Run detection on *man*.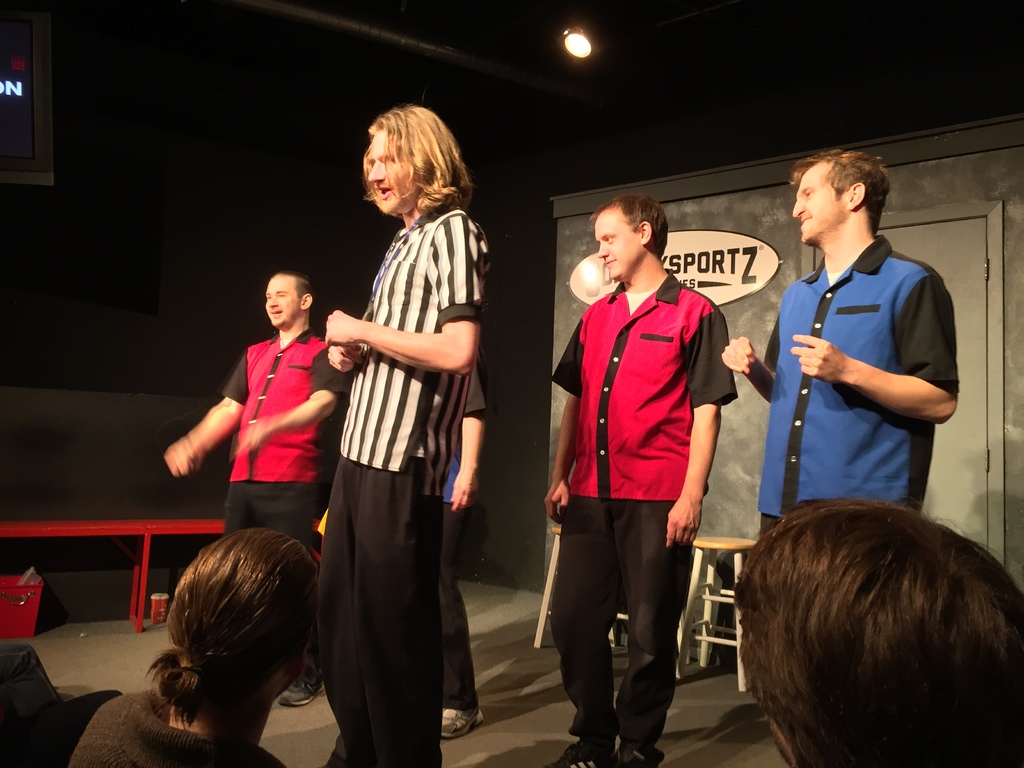
Result: (746,162,970,568).
